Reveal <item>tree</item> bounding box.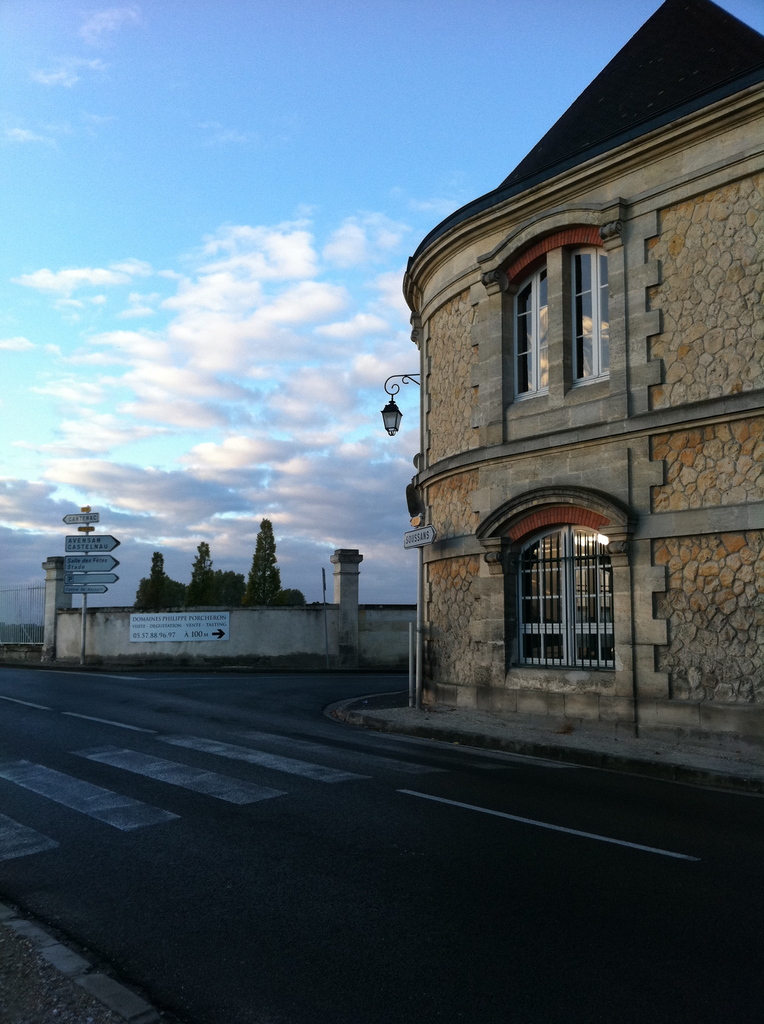
Revealed: 182:545:235:596.
